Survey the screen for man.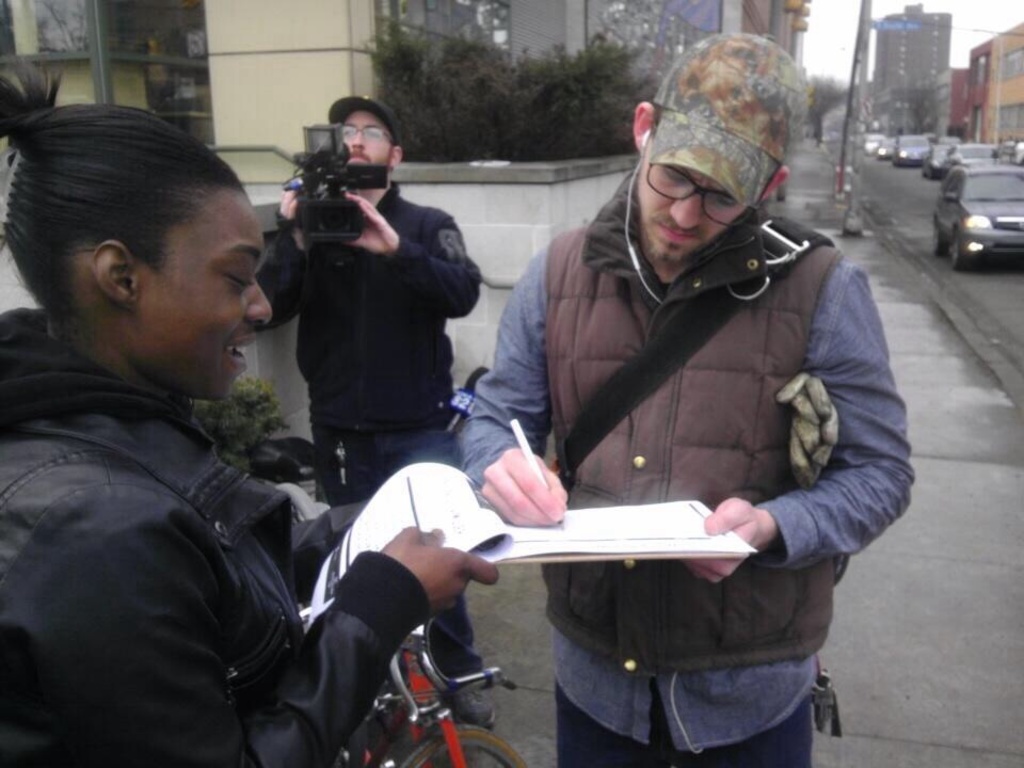
Survey found: (left=251, top=97, right=498, bottom=730).
